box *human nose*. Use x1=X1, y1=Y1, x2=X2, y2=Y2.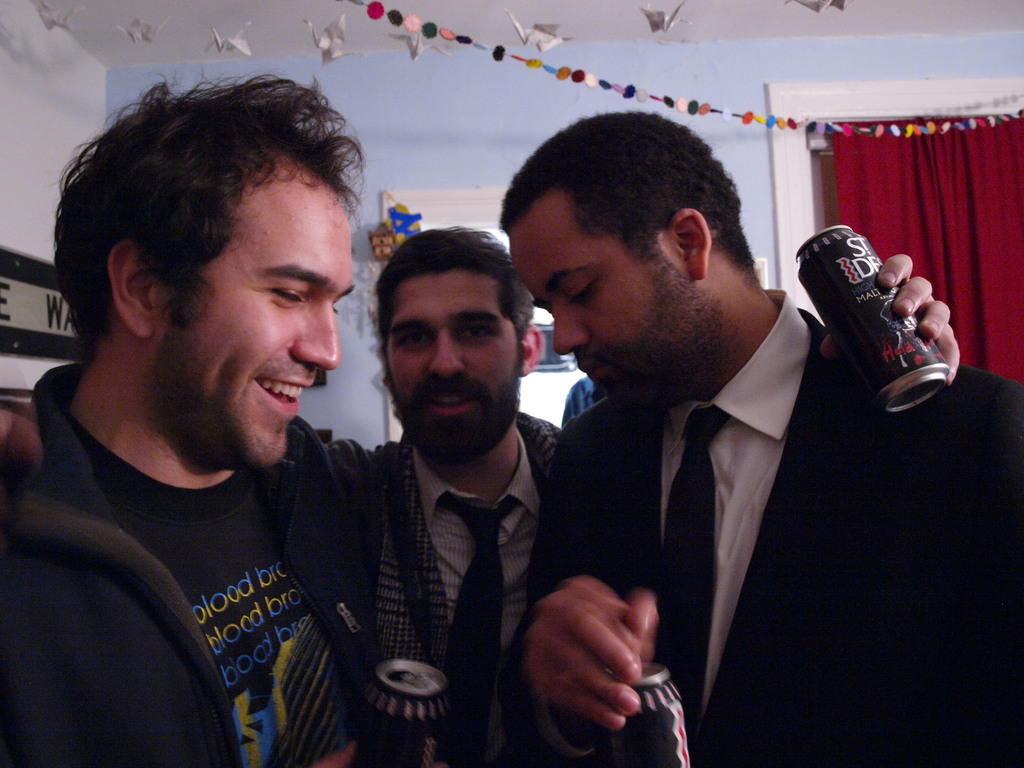
x1=551, y1=305, x2=588, y2=355.
